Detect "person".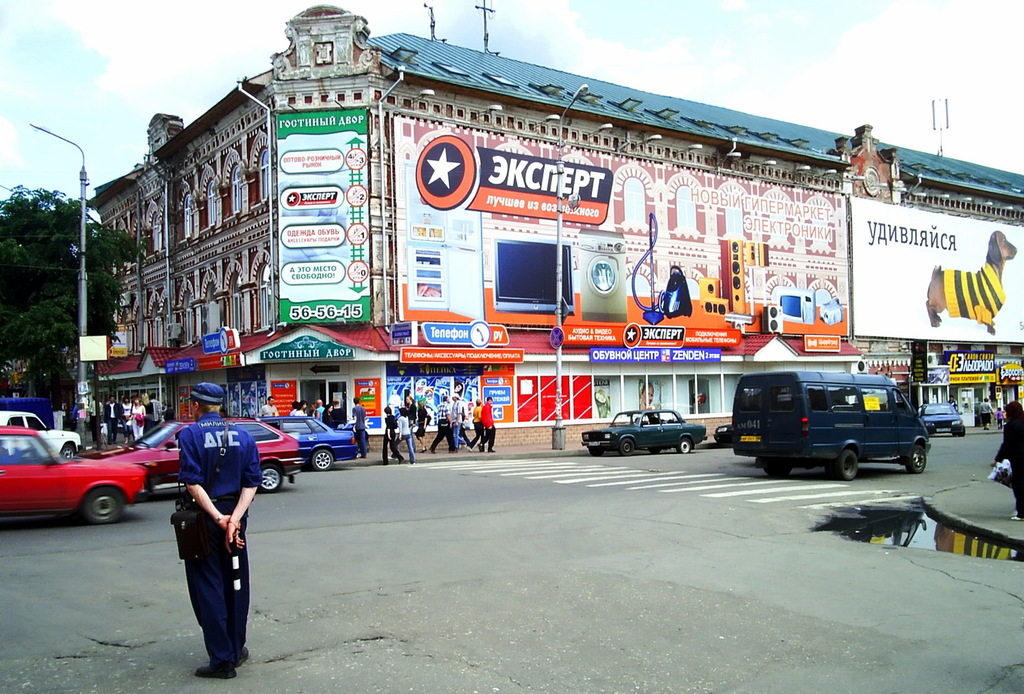
Detected at region(142, 390, 154, 429).
